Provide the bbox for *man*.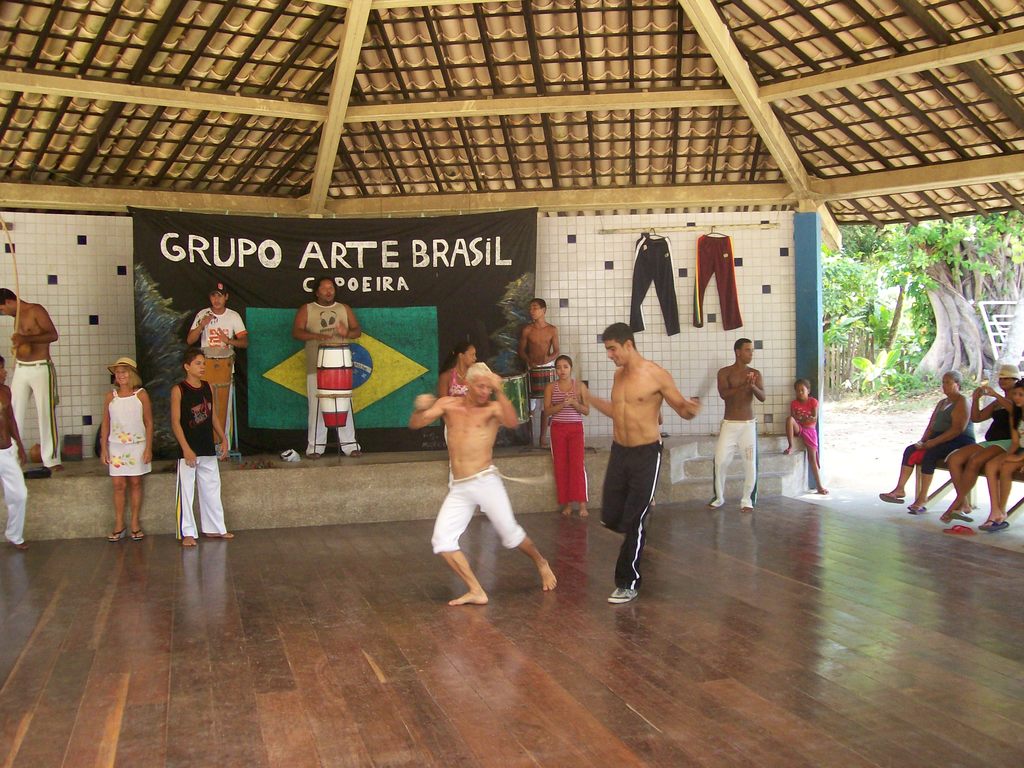
406,363,563,606.
